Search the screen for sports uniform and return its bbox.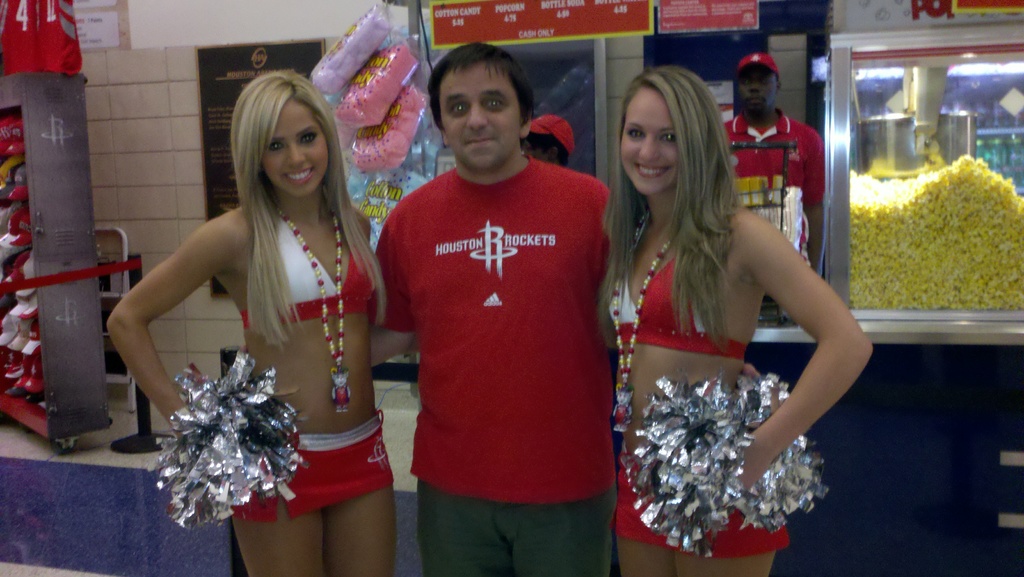
Found: rect(29, 353, 44, 392).
